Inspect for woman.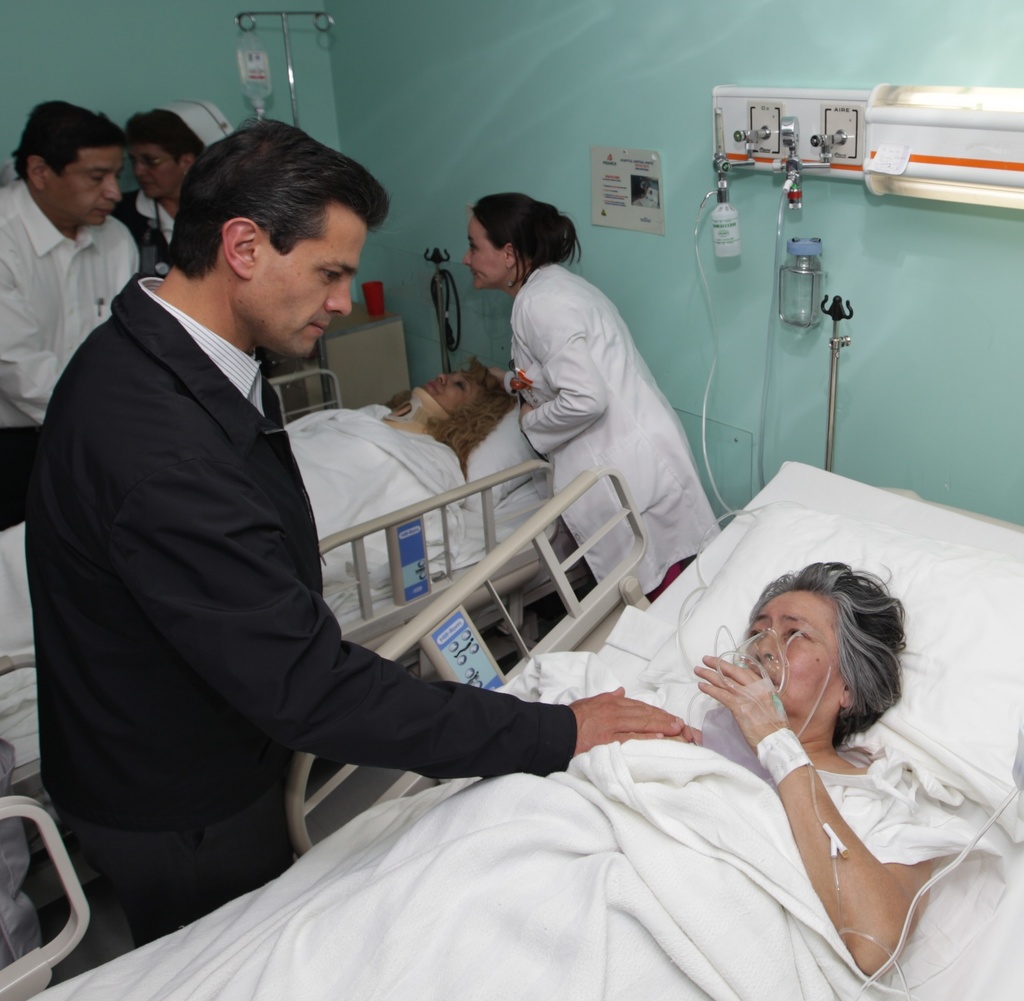
Inspection: <region>450, 496, 944, 981</region>.
